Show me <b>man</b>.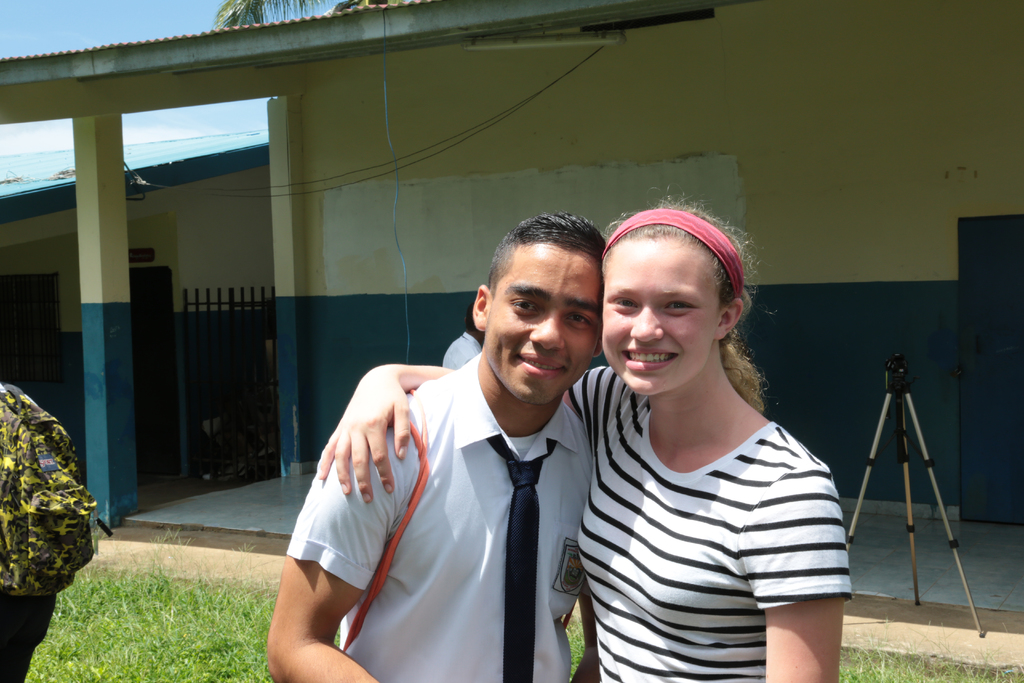
<b>man</b> is here: <bbox>266, 213, 613, 682</bbox>.
